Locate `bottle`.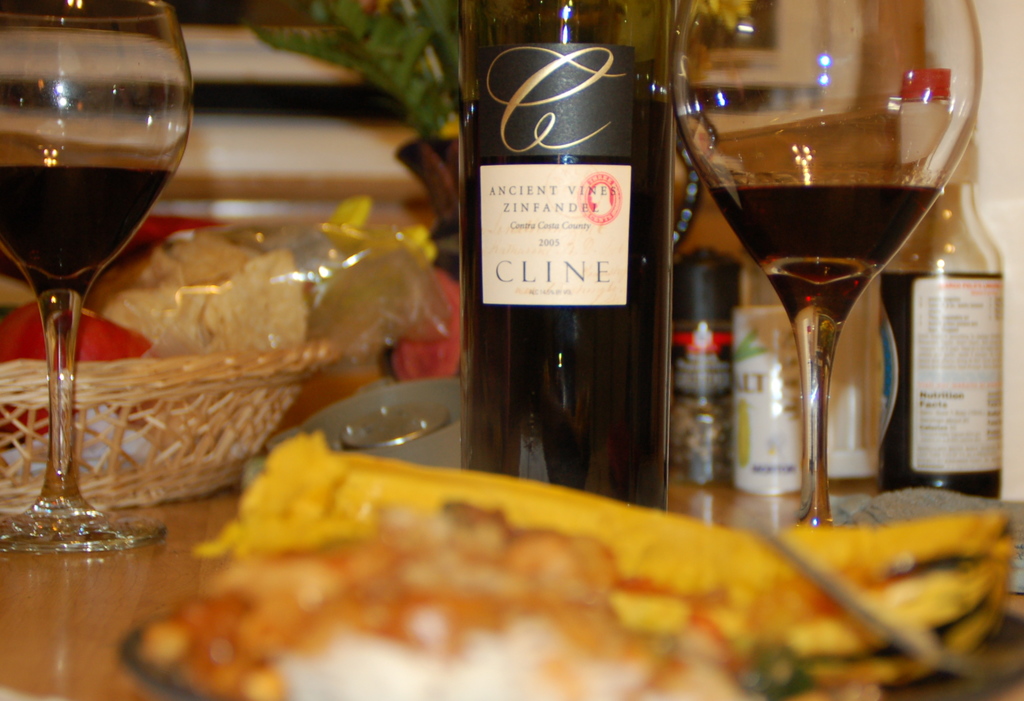
Bounding box: [444, 26, 681, 510].
